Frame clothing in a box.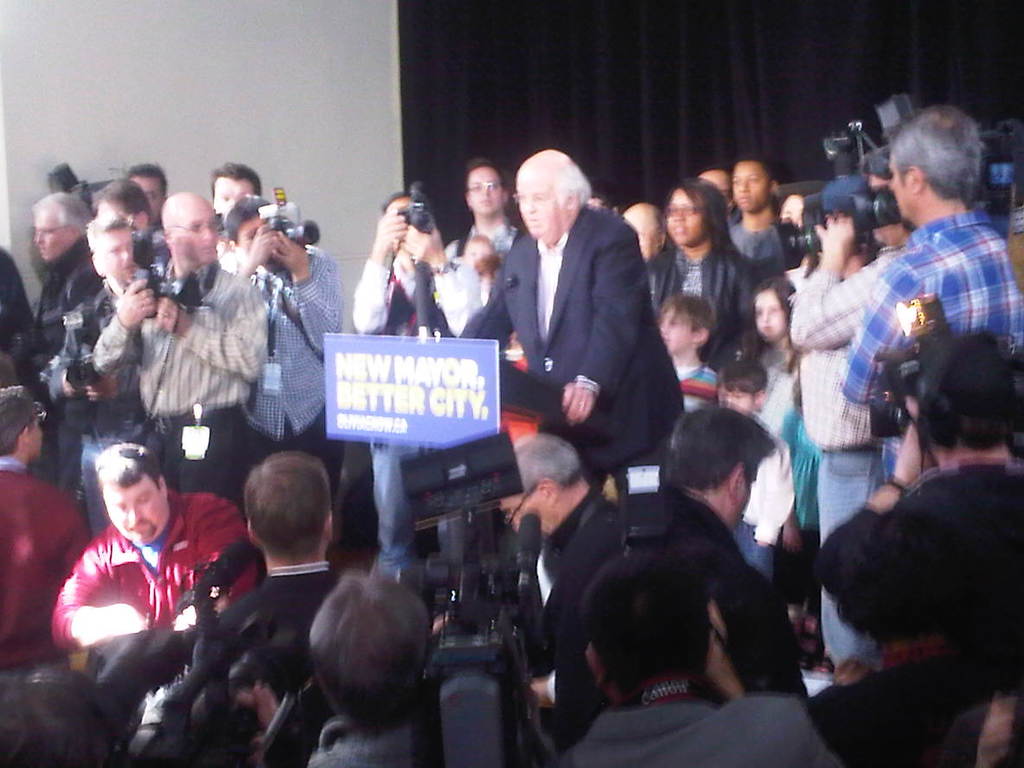
{"x1": 561, "y1": 697, "x2": 829, "y2": 767}.
